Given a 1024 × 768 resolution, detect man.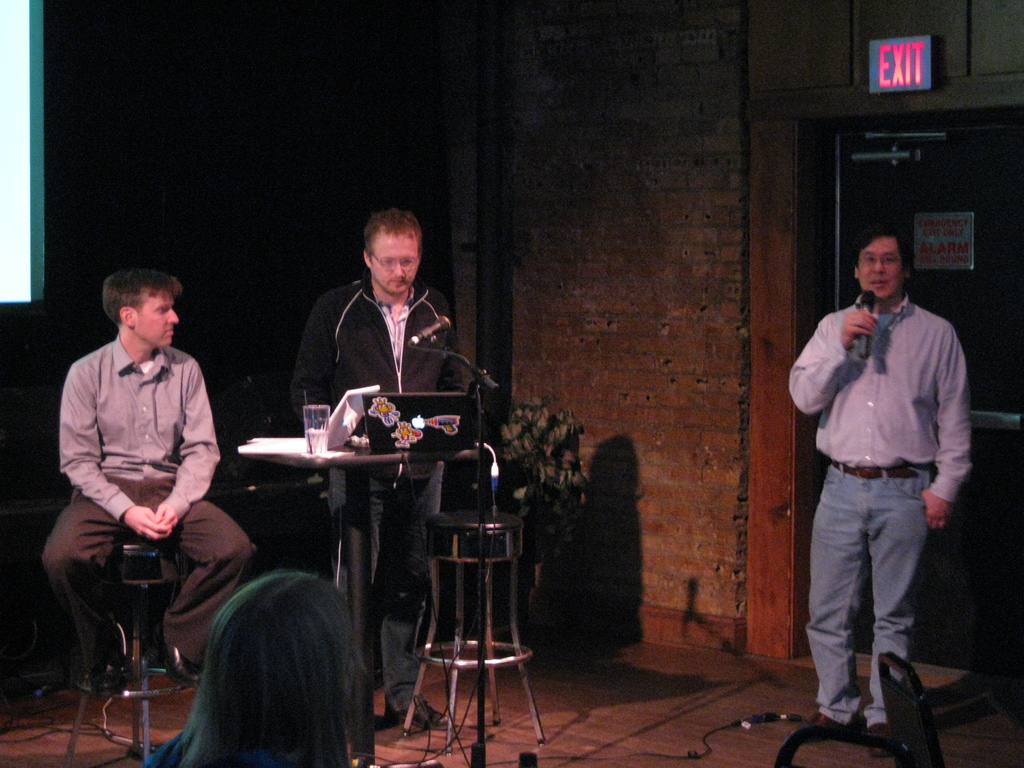
locate(42, 268, 254, 695).
